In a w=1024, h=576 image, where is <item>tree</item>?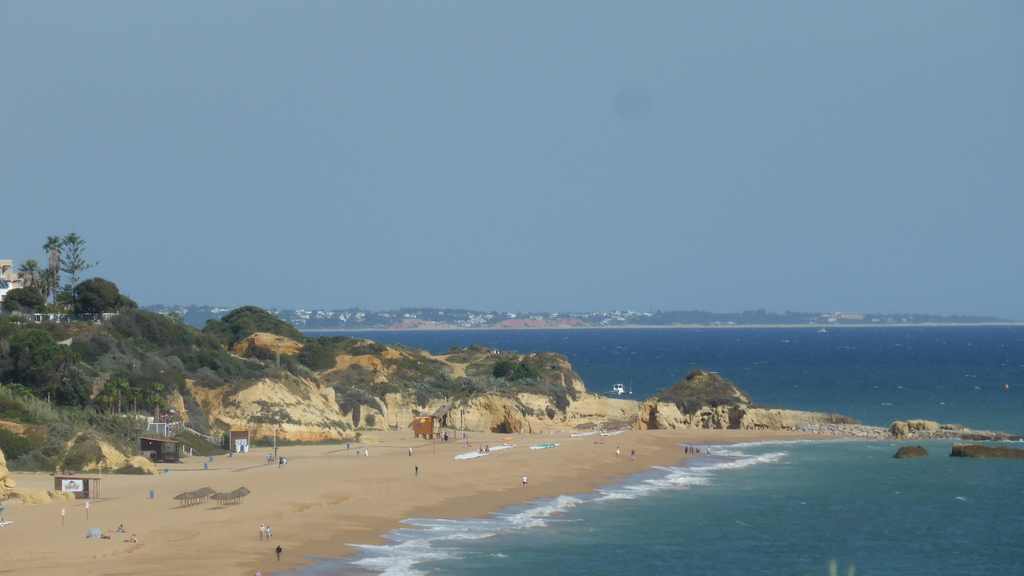
<bbox>200, 306, 316, 349</bbox>.
